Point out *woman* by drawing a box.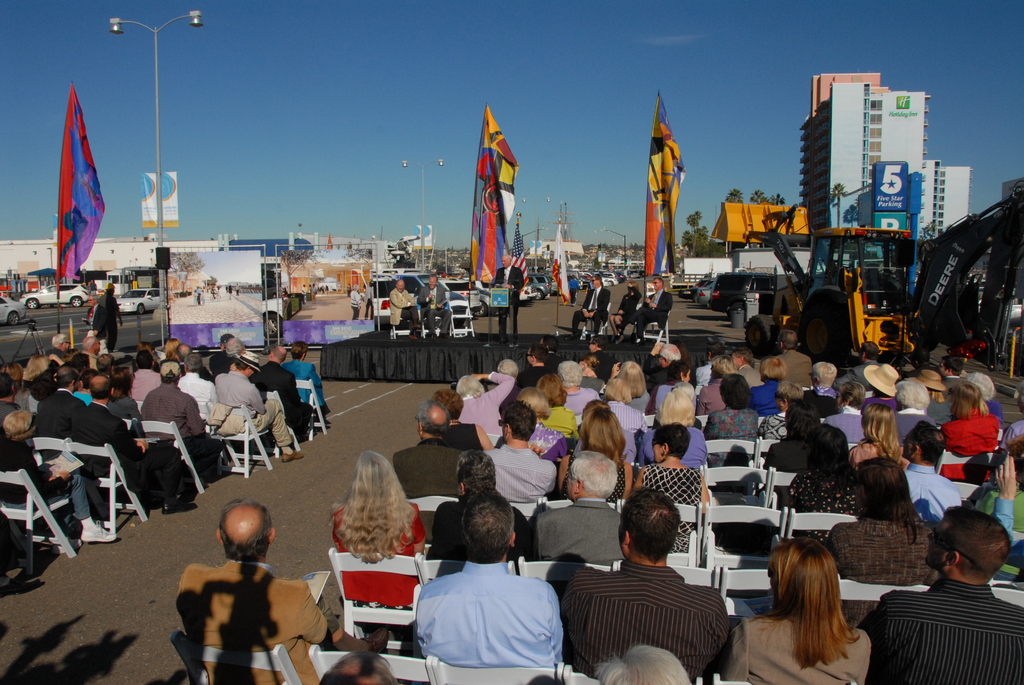
{"left": 638, "top": 386, "right": 714, "bottom": 469}.
